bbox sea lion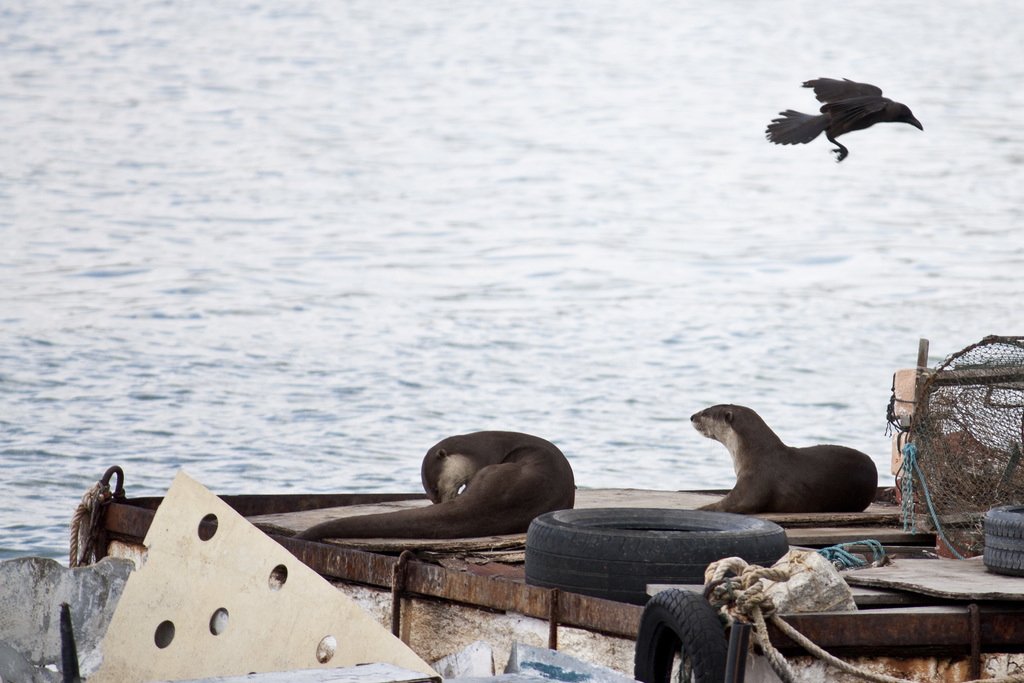
<region>691, 403, 877, 513</region>
